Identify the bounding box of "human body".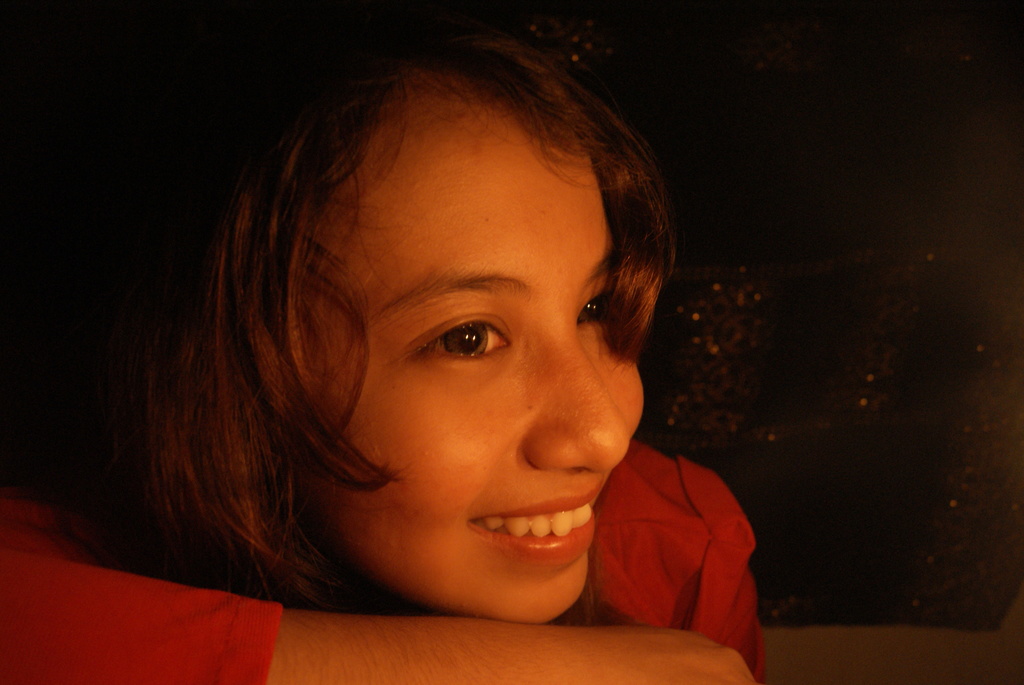
(58,26,753,675).
